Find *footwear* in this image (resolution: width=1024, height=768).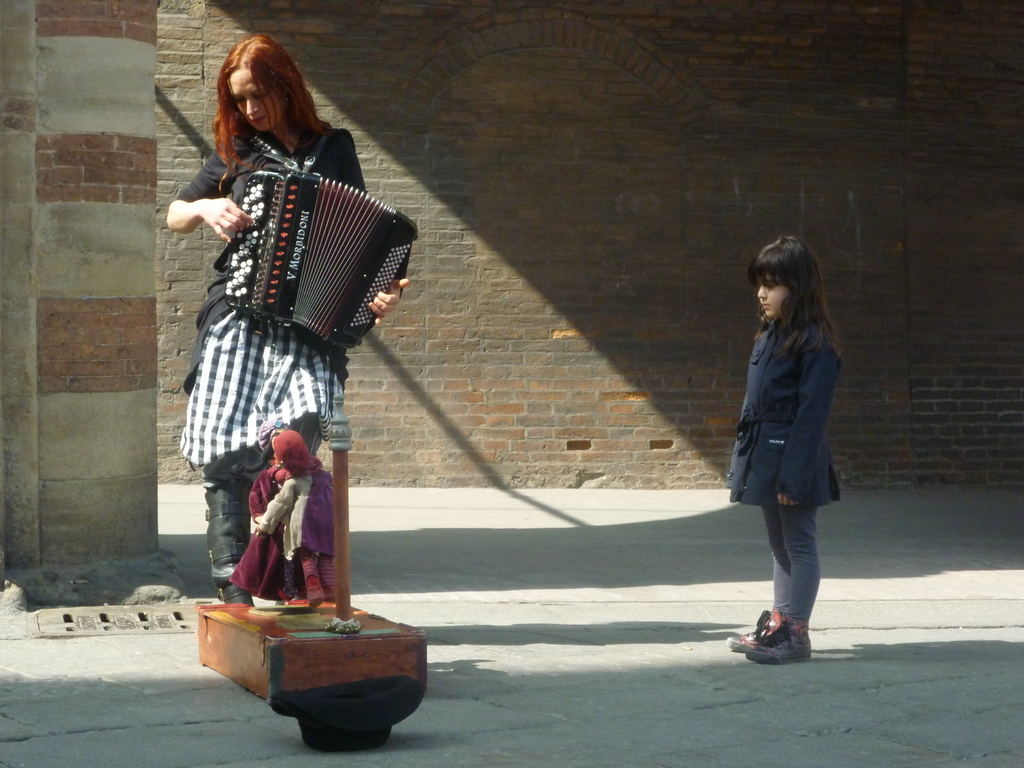
[x1=746, y1=607, x2=820, y2=669].
